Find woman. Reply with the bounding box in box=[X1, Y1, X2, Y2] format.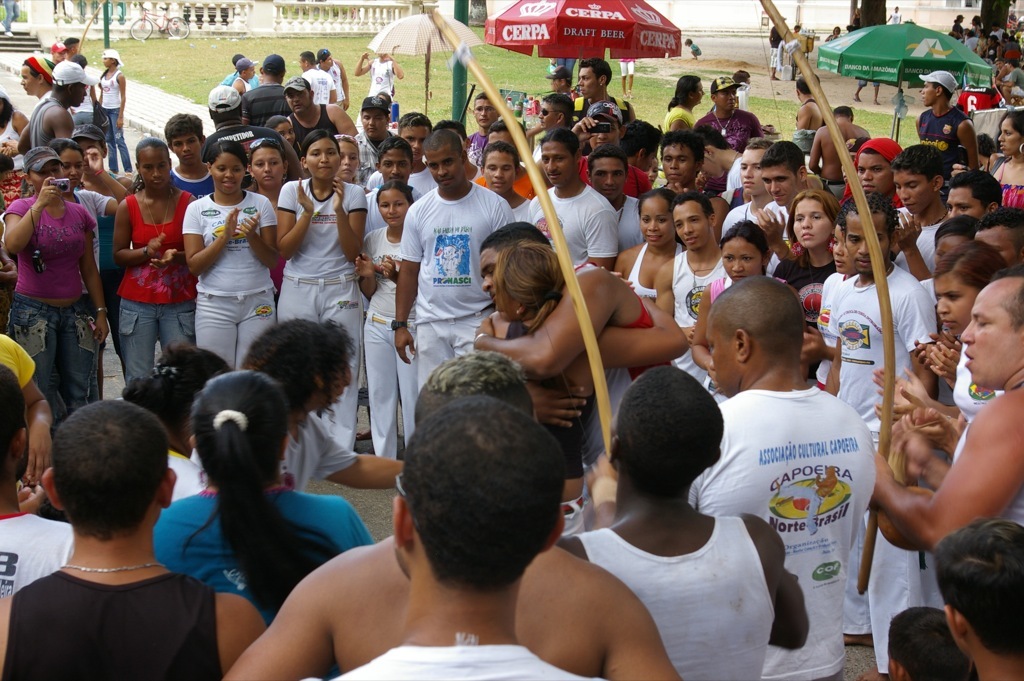
box=[614, 187, 687, 303].
